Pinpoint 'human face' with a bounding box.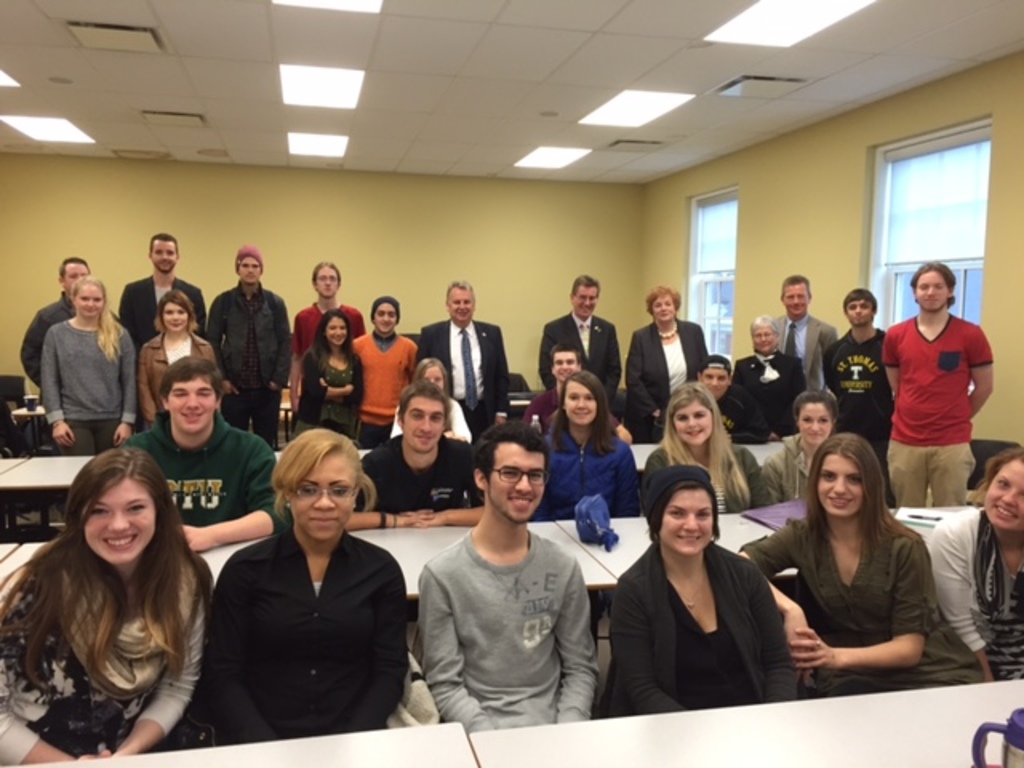
<box>814,459,866,522</box>.
